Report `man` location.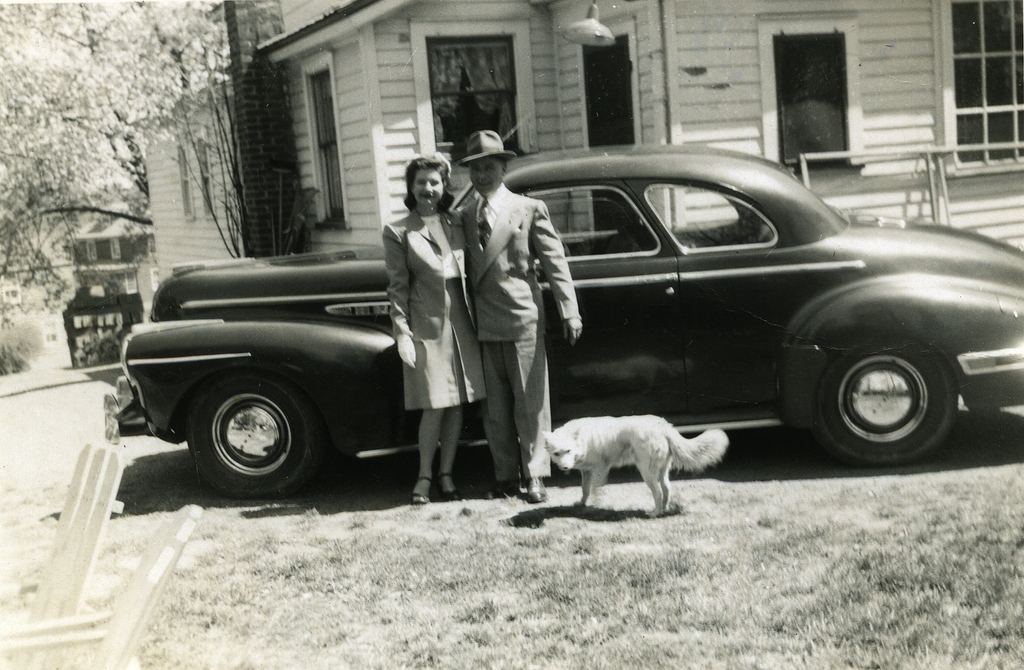
Report: <box>454,131,581,502</box>.
